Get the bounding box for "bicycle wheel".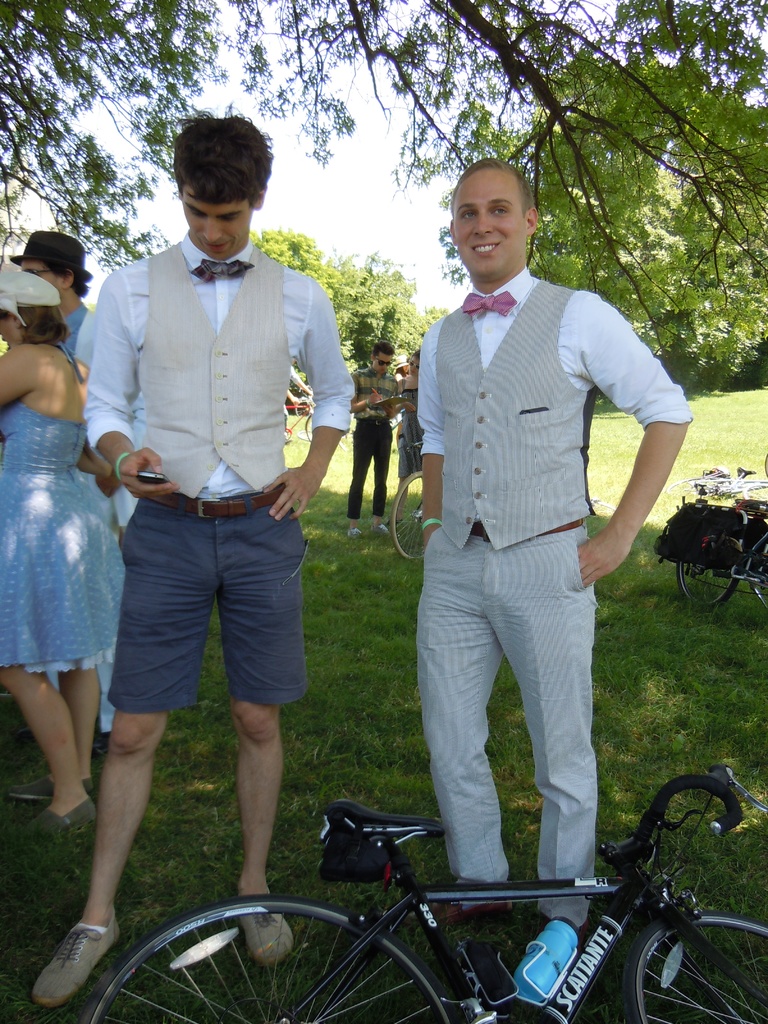
(x1=625, y1=902, x2=767, y2=1023).
